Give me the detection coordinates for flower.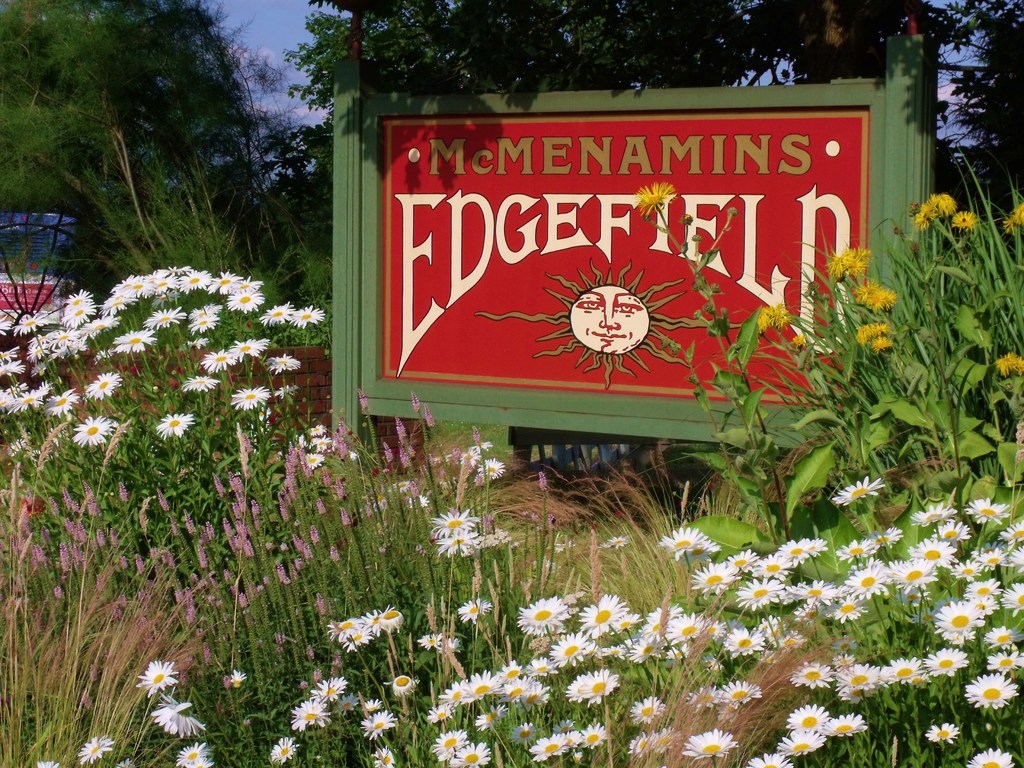
detection(932, 188, 959, 221).
